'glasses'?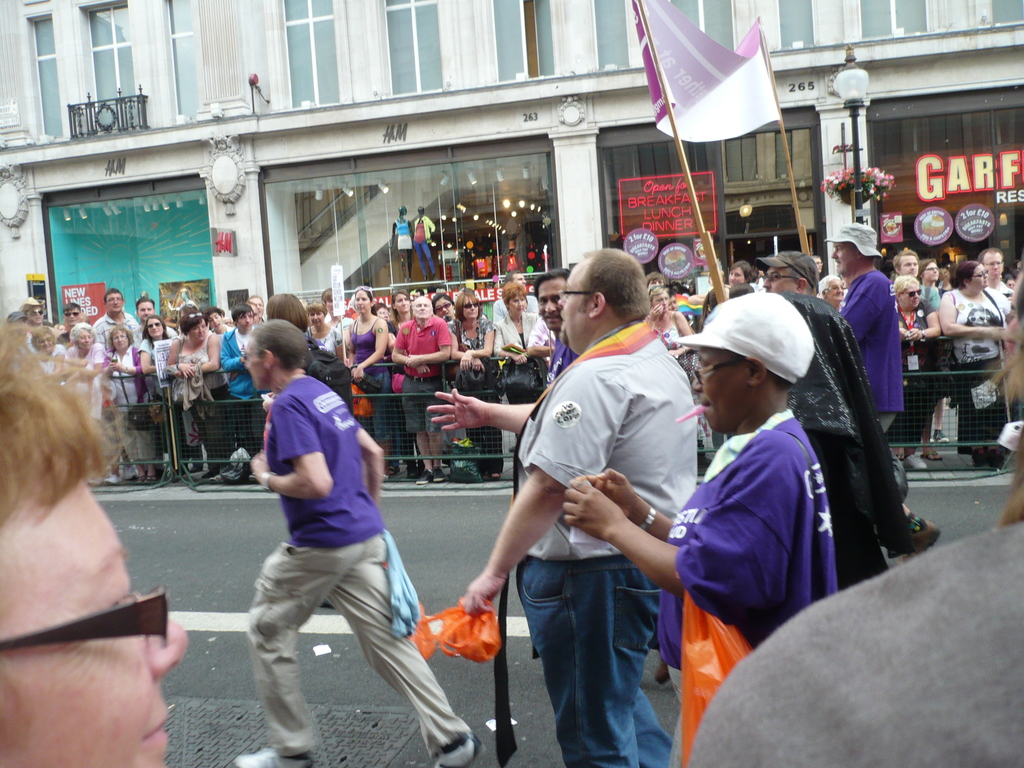
l=969, t=267, r=990, b=280
